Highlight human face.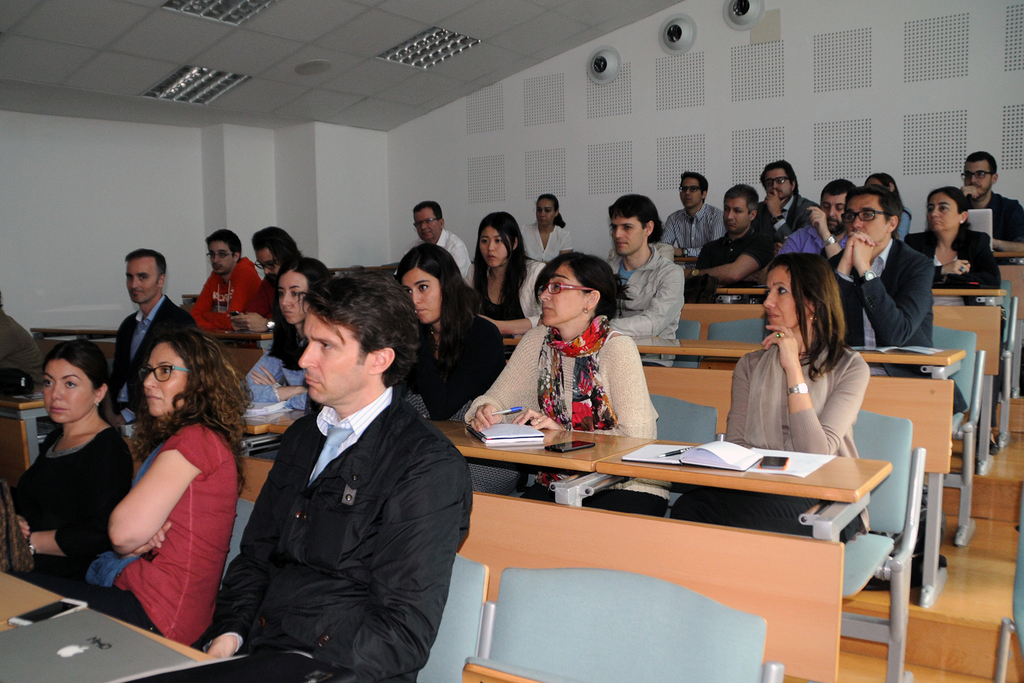
Highlighted region: [left=765, top=168, right=794, bottom=197].
